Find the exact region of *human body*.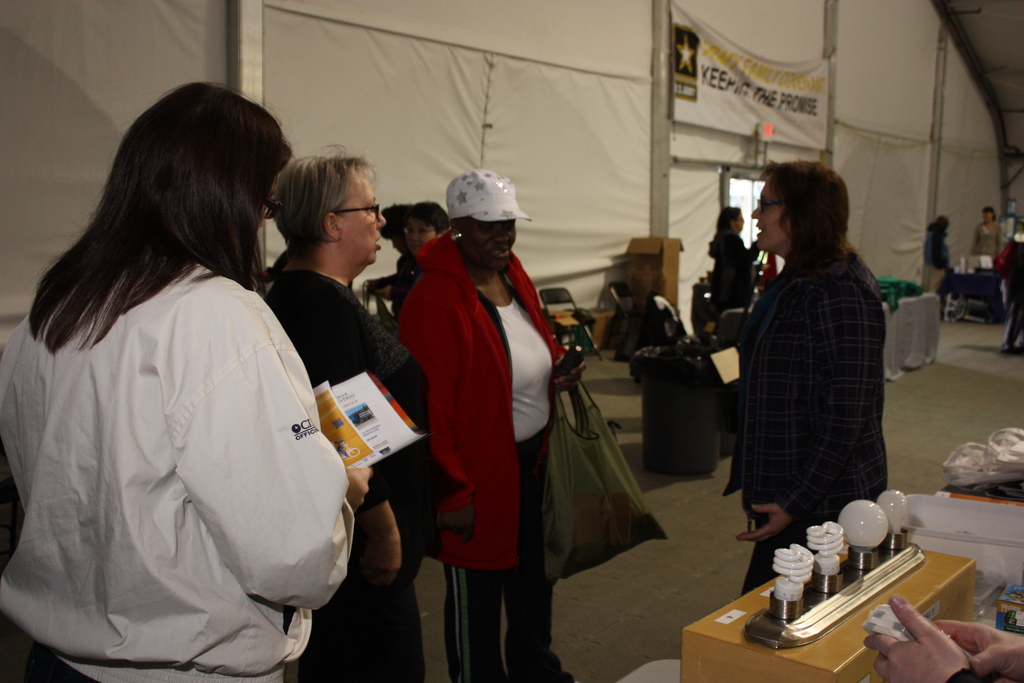
Exact region: 862, 592, 1023, 682.
